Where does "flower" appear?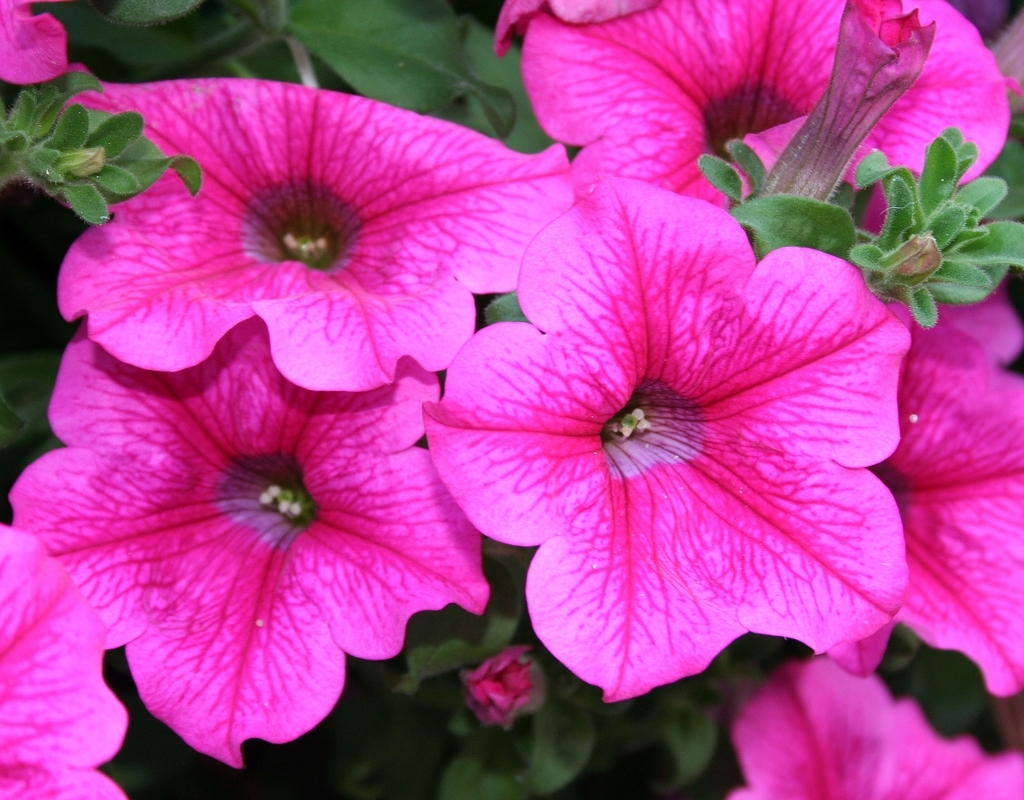
Appears at 0, 0, 70, 84.
